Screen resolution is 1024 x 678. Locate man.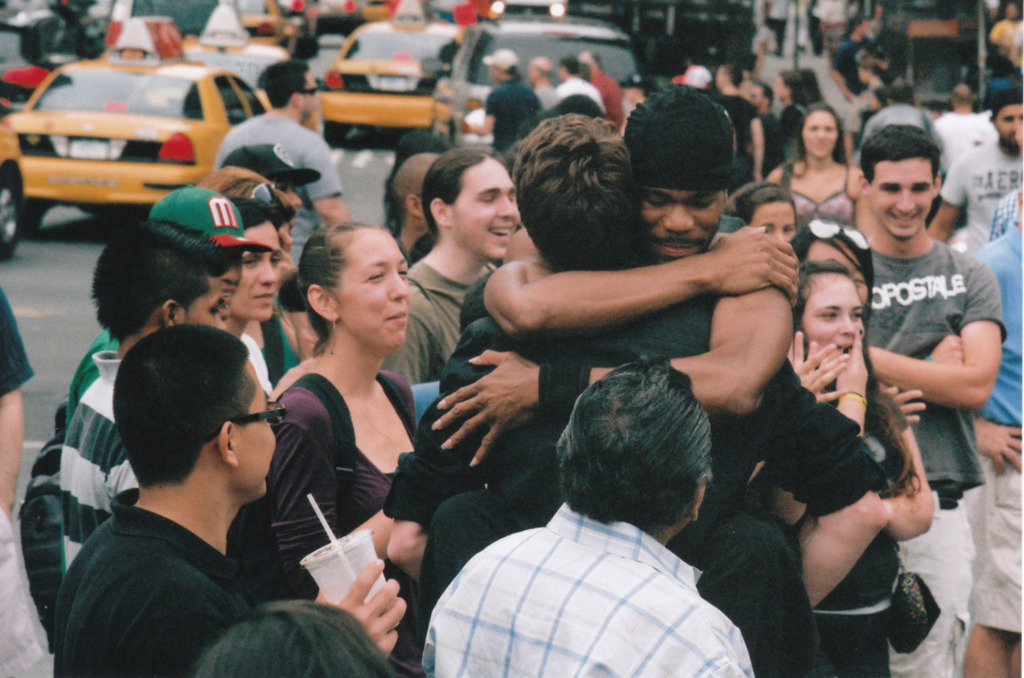
<box>745,80,781,175</box>.
